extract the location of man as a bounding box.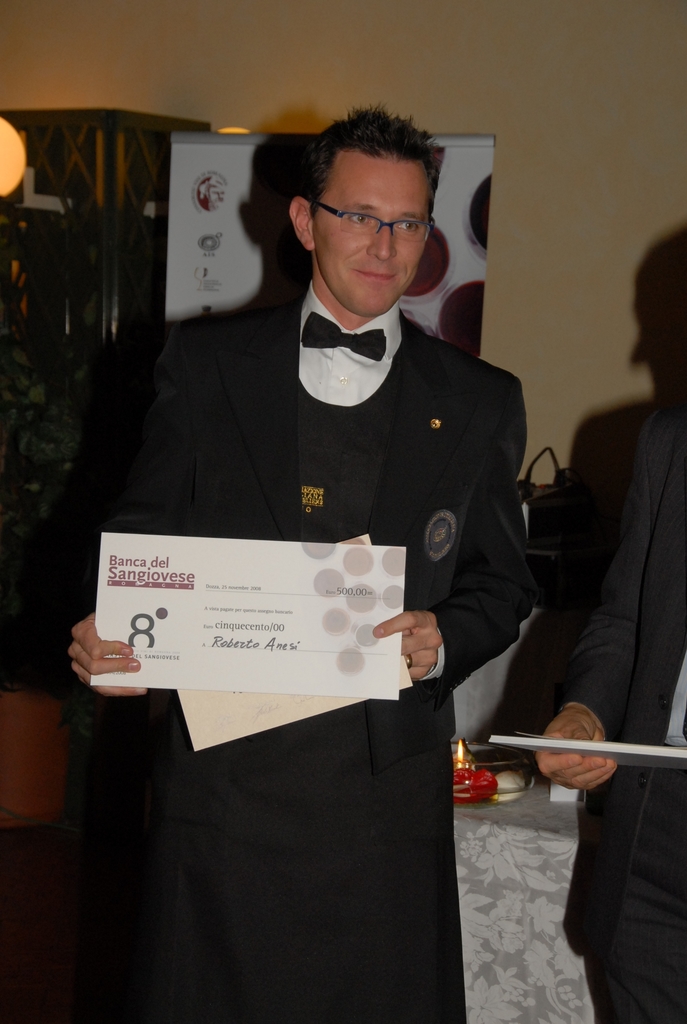
533/388/686/1023.
